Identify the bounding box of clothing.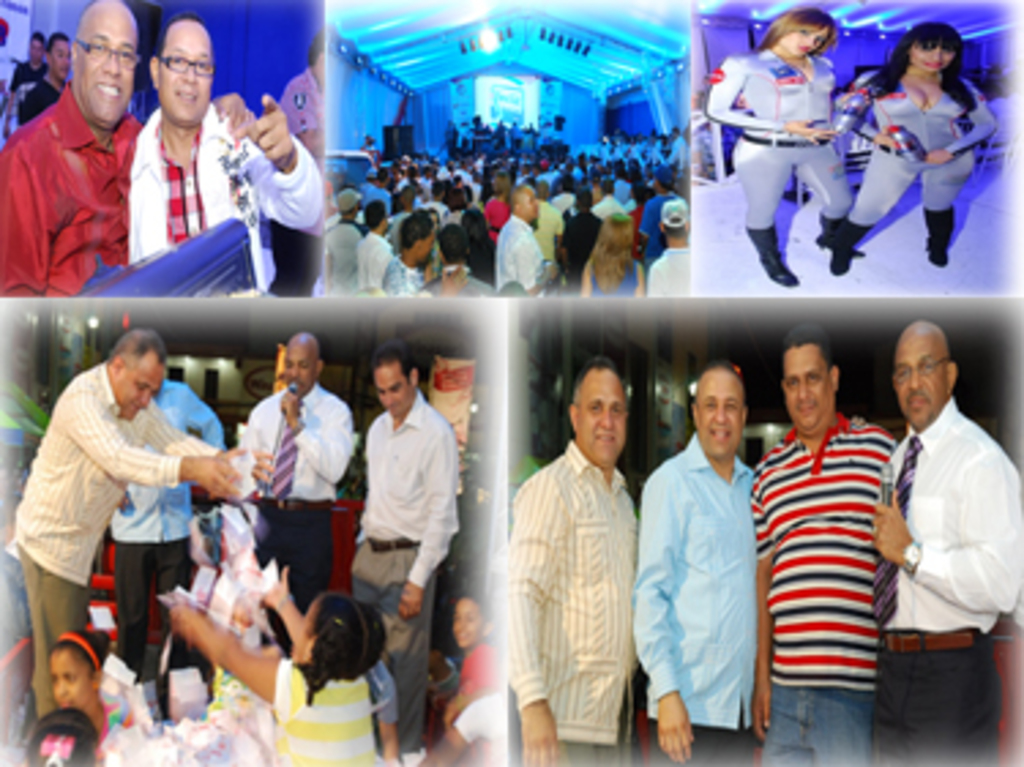
x1=639 y1=396 x2=770 y2=742.
